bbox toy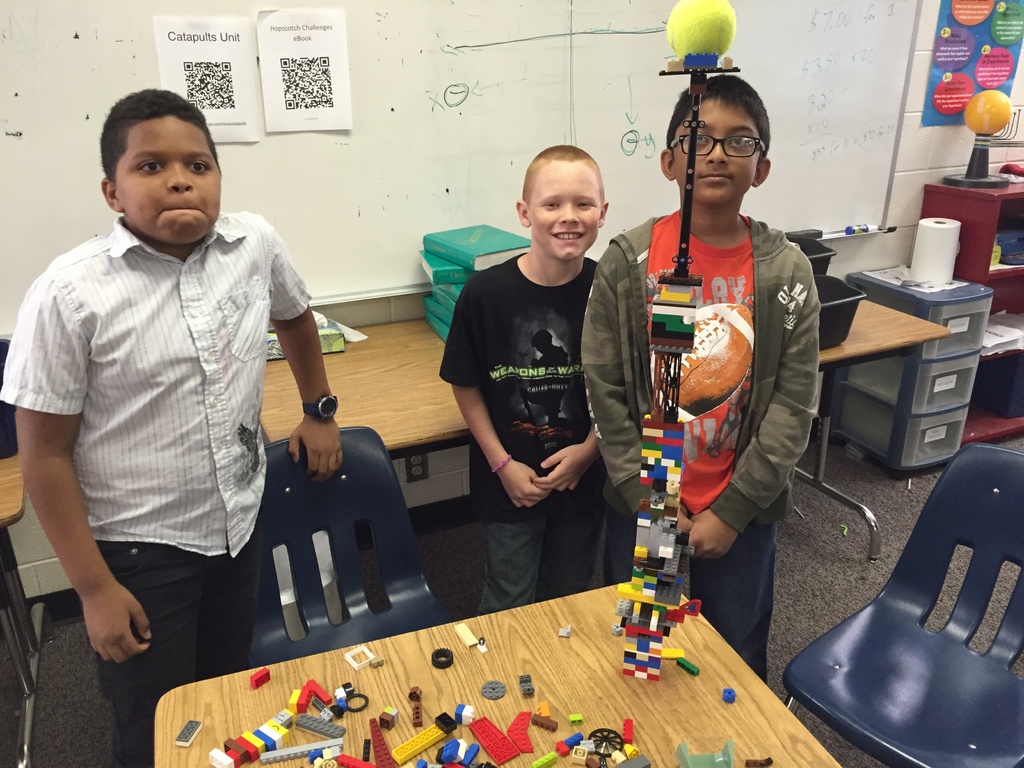
crop(410, 683, 426, 695)
